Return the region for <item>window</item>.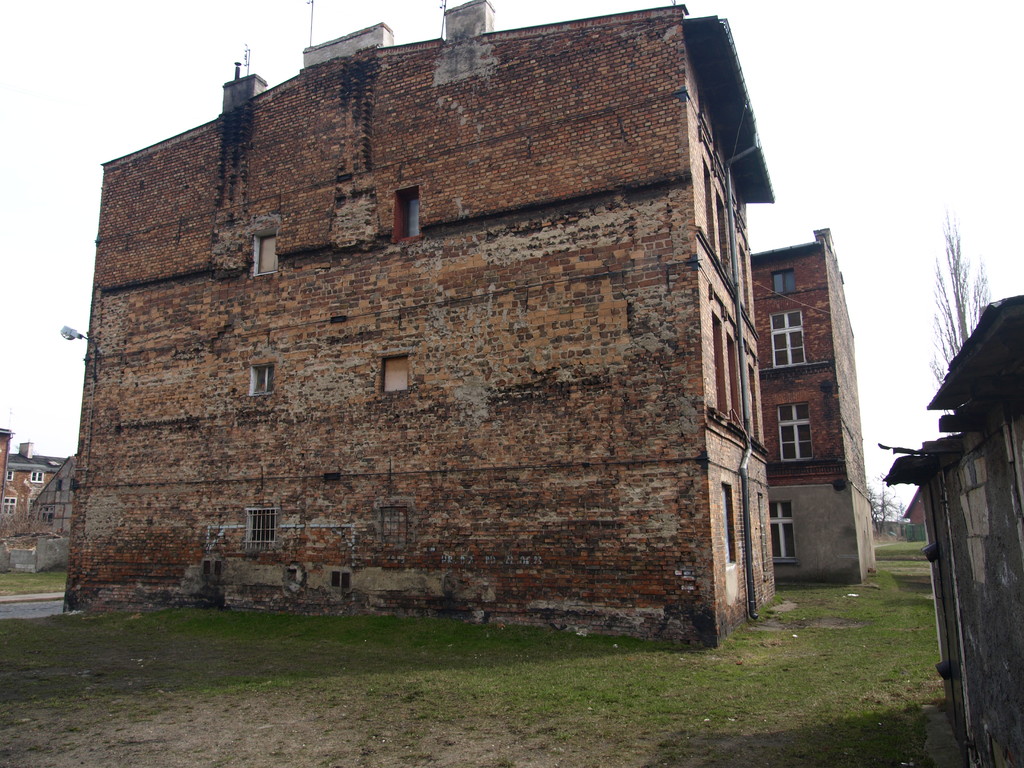
select_region(24, 496, 37, 517).
